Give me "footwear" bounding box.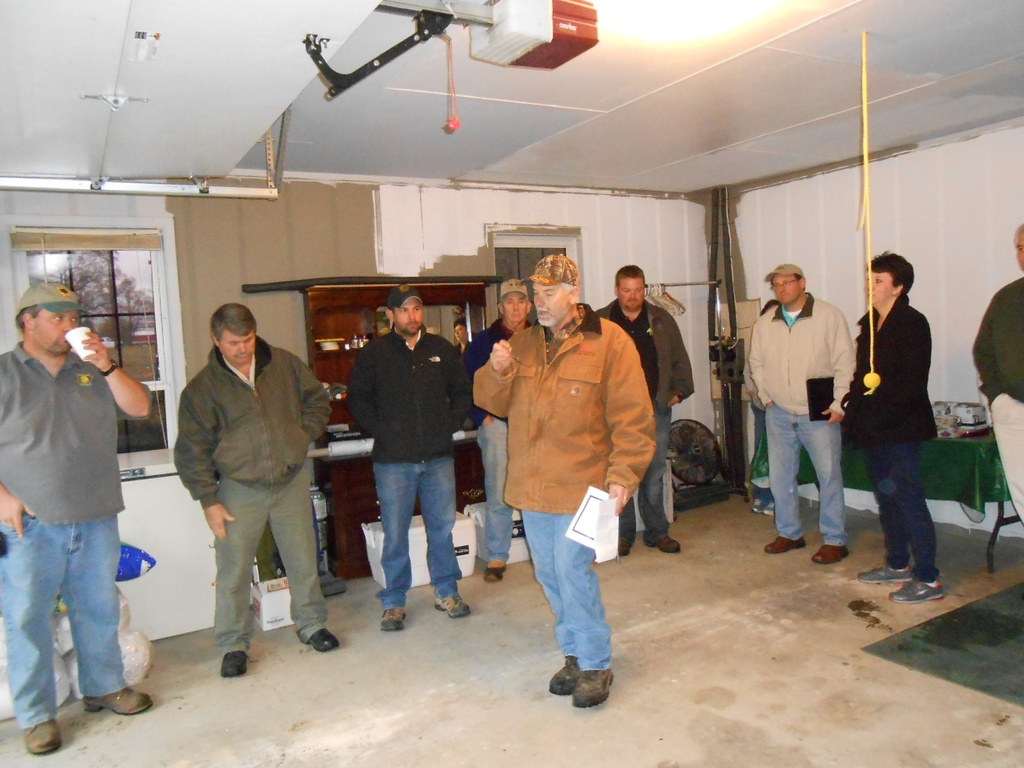
891 579 945 603.
